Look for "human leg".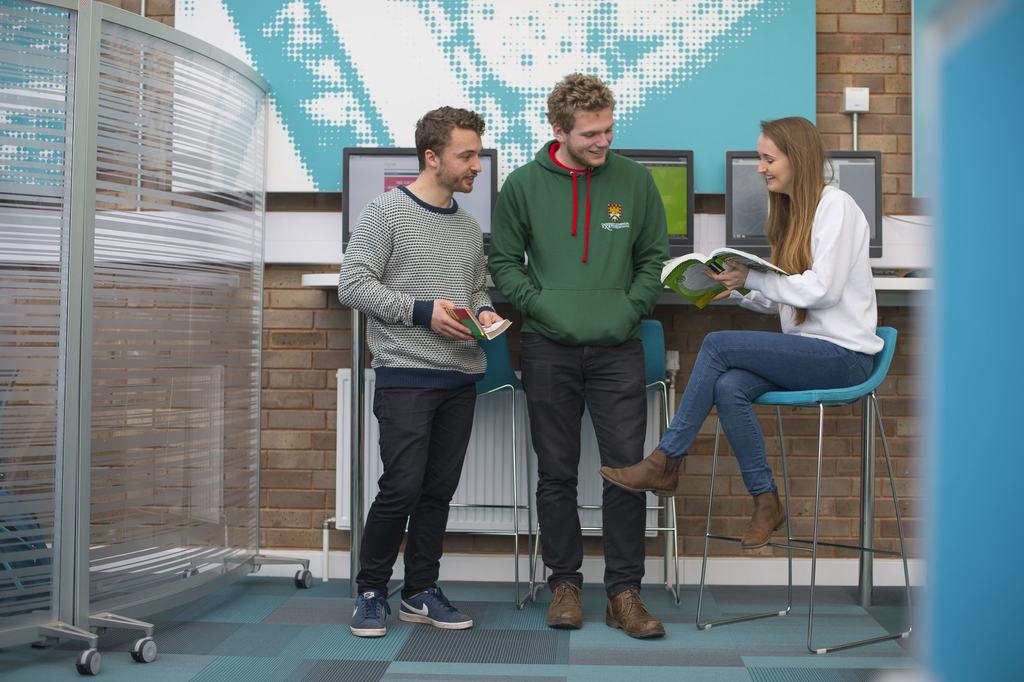
Found: select_region(399, 357, 477, 627).
